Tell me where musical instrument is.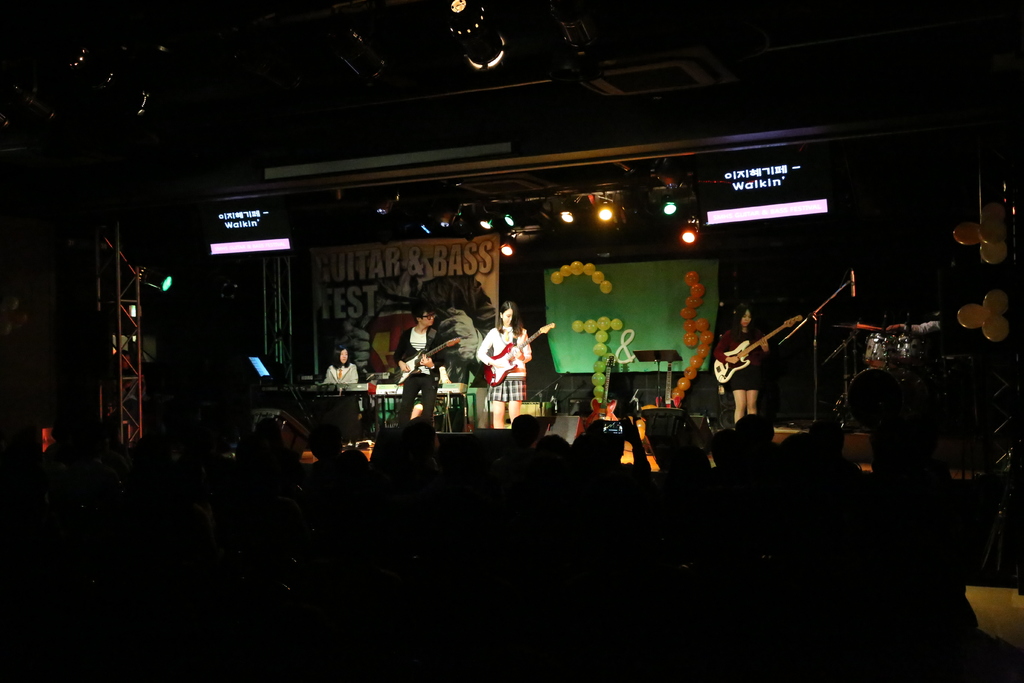
musical instrument is at 584:353:623:431.
